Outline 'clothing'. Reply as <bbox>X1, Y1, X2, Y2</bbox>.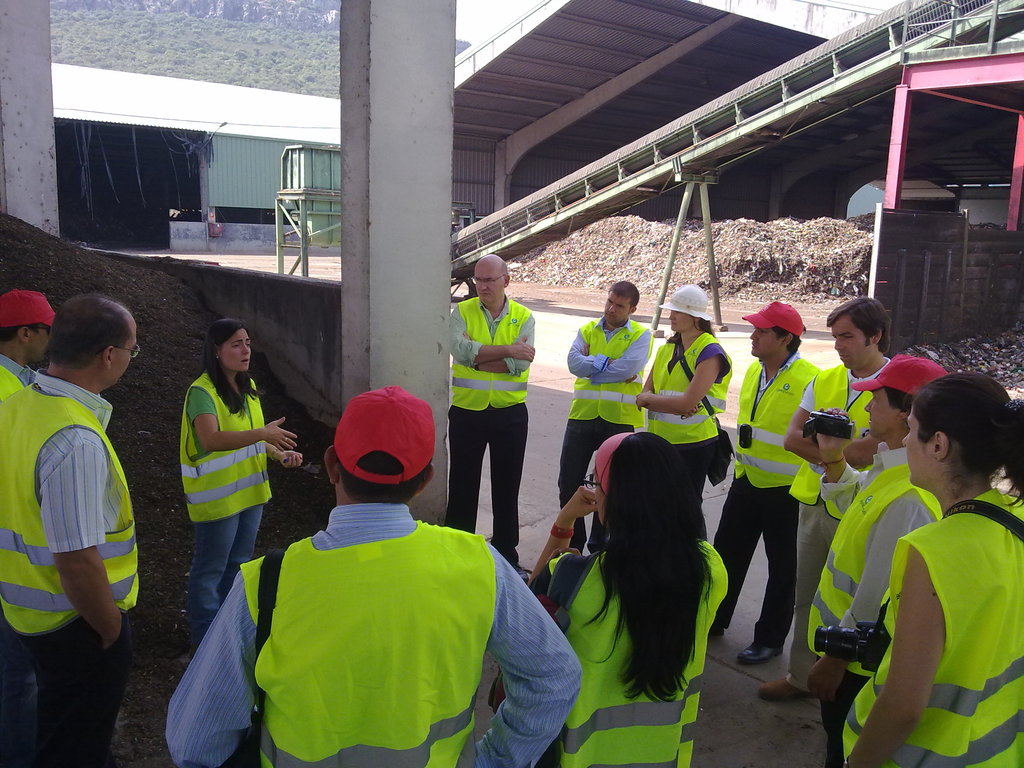
<bbox>0, 371, 138, 761</bbox>.
